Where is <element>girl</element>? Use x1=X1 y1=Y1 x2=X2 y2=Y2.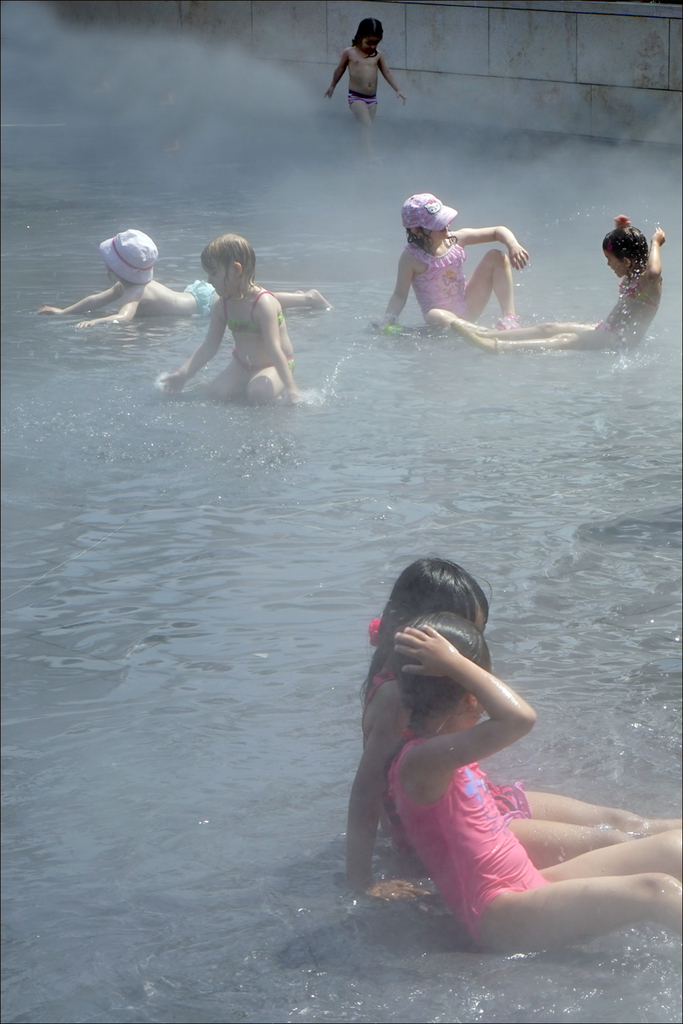
x1=160 y1=233 x2=297 y2=406.
